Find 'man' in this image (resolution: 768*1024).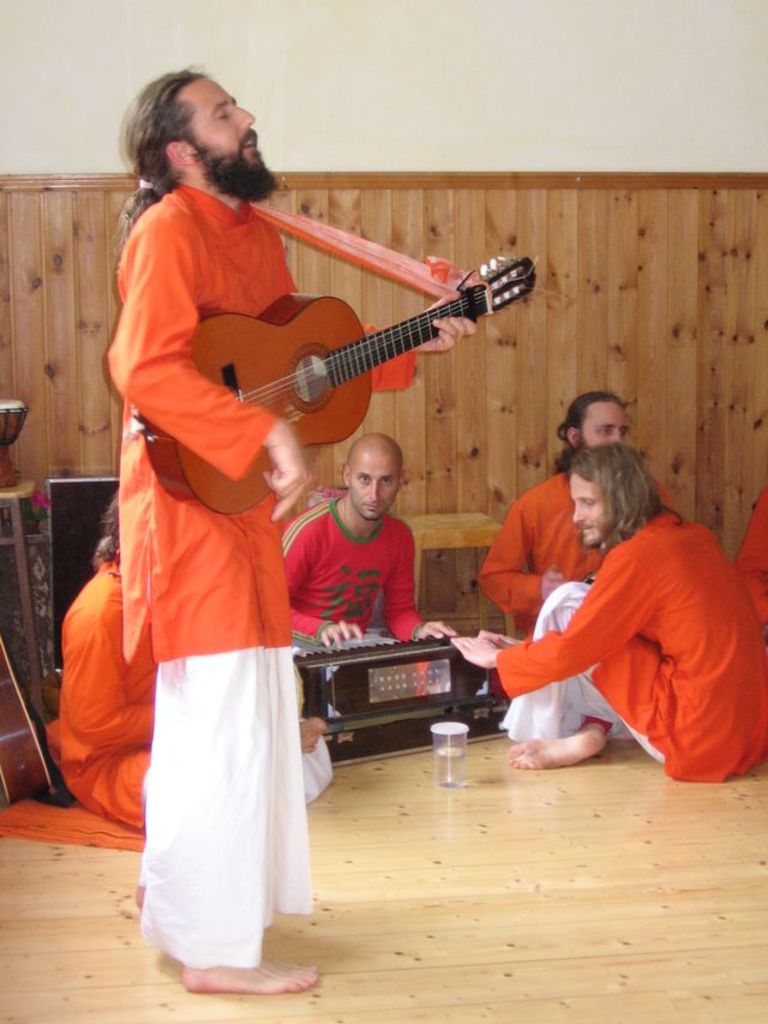
detection(451, 441, 767, 774).
